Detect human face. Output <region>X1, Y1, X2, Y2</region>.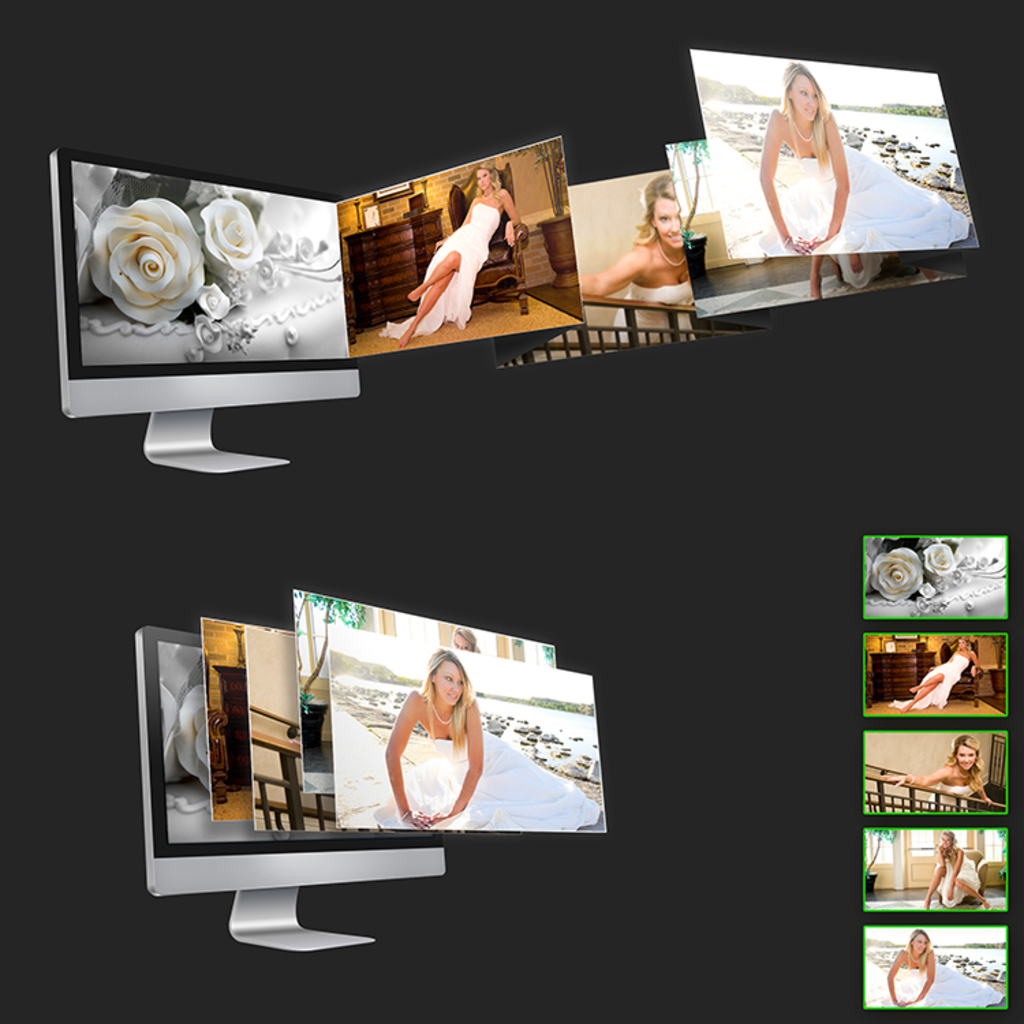
<region>795, 74, 812, 124</region>.
